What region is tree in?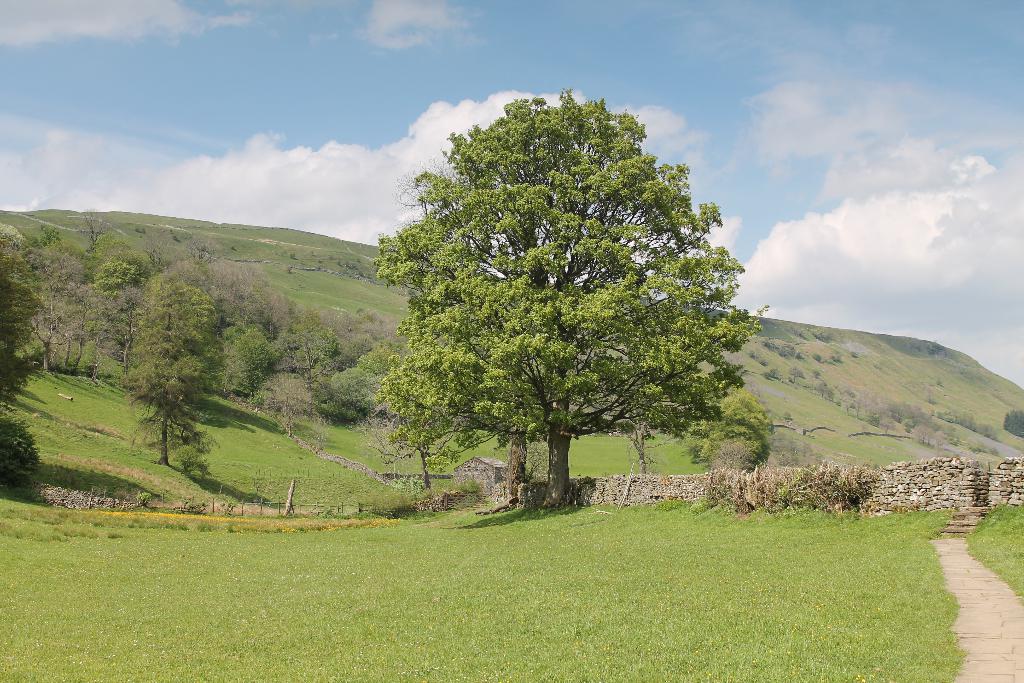
left=373, top=77, right=761, bottom=518.
